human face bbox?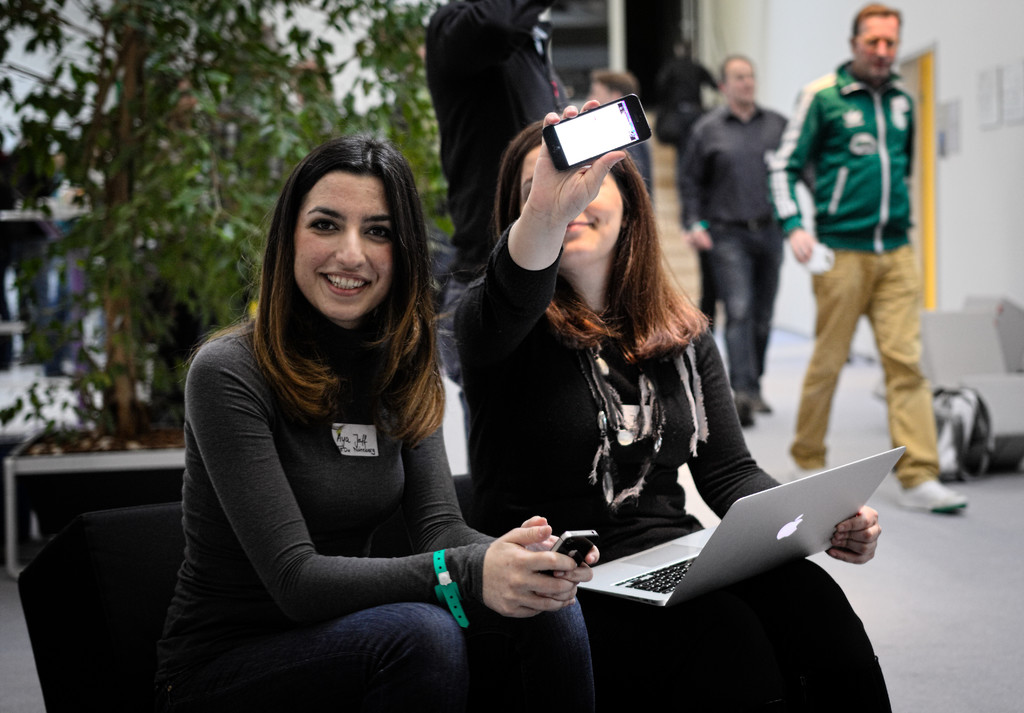
859:11:900:76
